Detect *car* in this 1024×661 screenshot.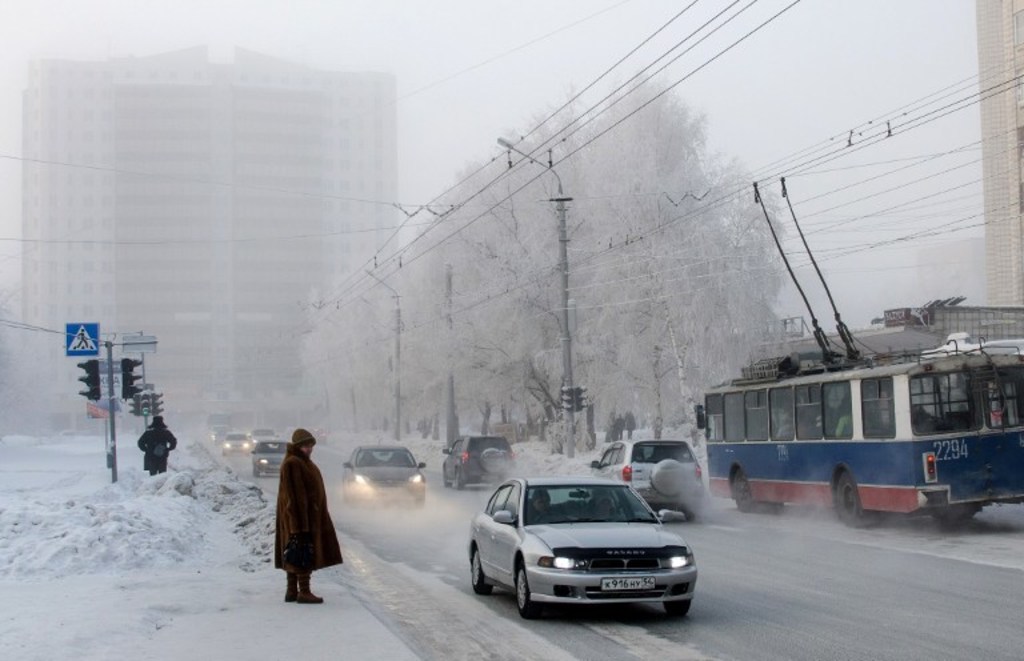
Detection: locate(591, 438, 704, 524).
